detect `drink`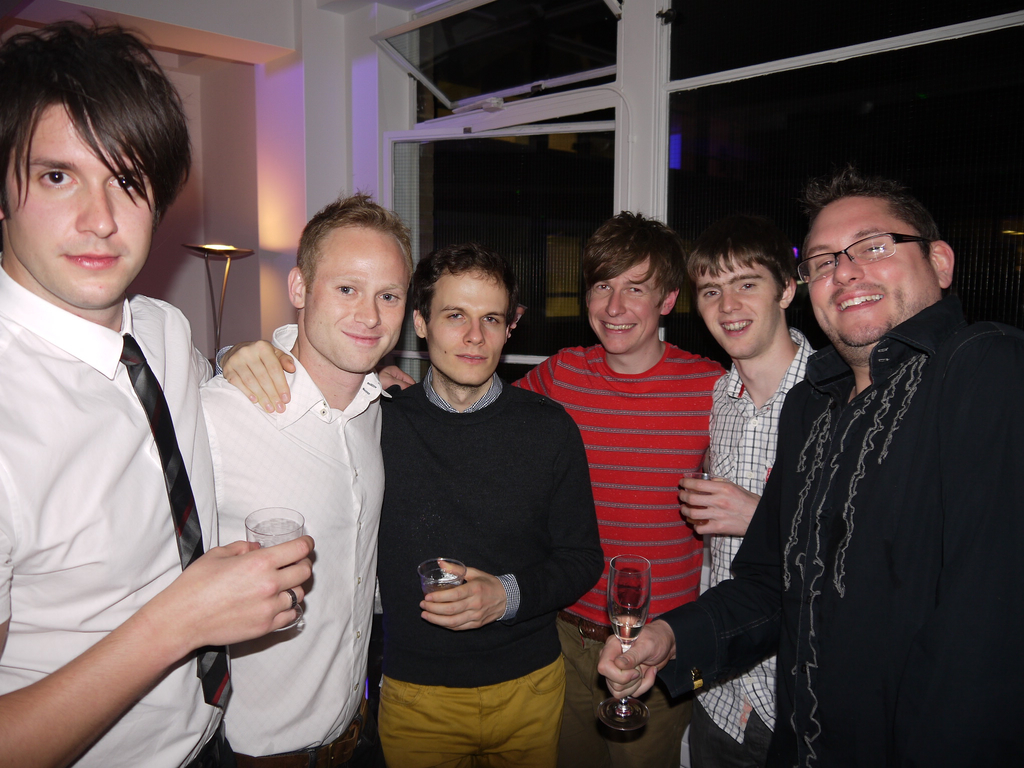
bbox(416, 579, 465, 598)
